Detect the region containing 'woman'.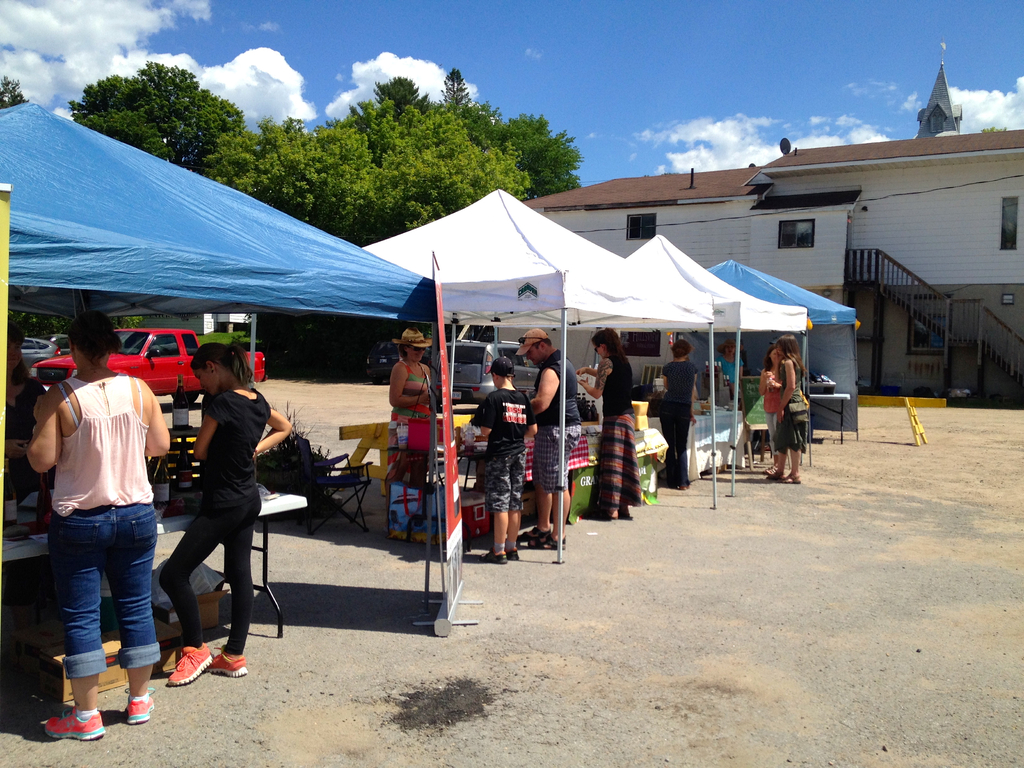
bbox=[0, 323, 50, 524].
